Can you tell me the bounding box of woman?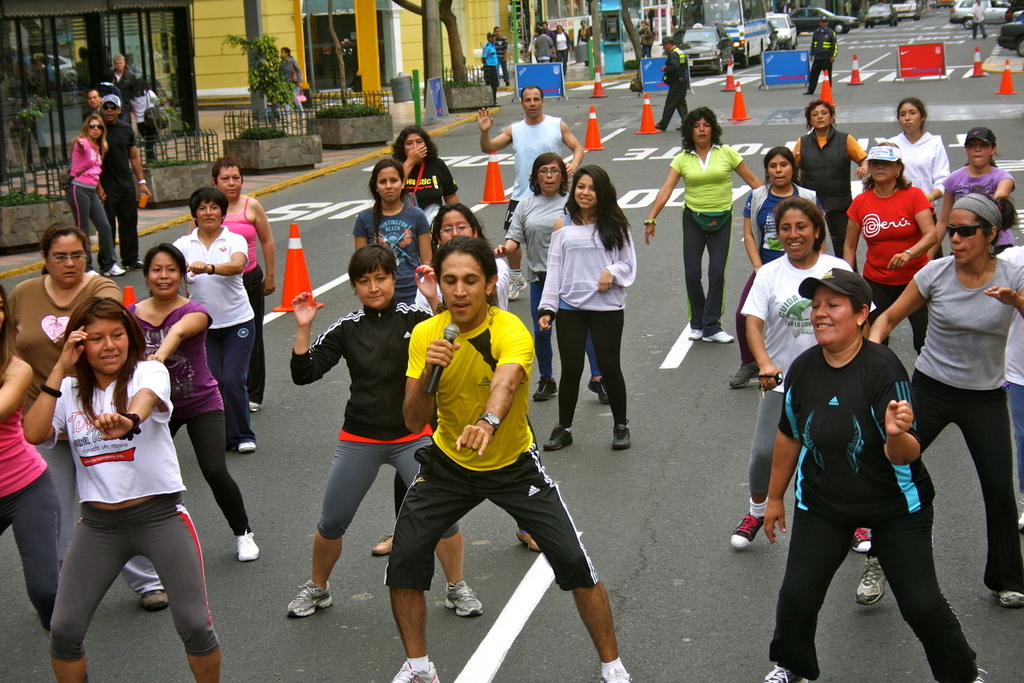
[730, 196, 872, 552].
